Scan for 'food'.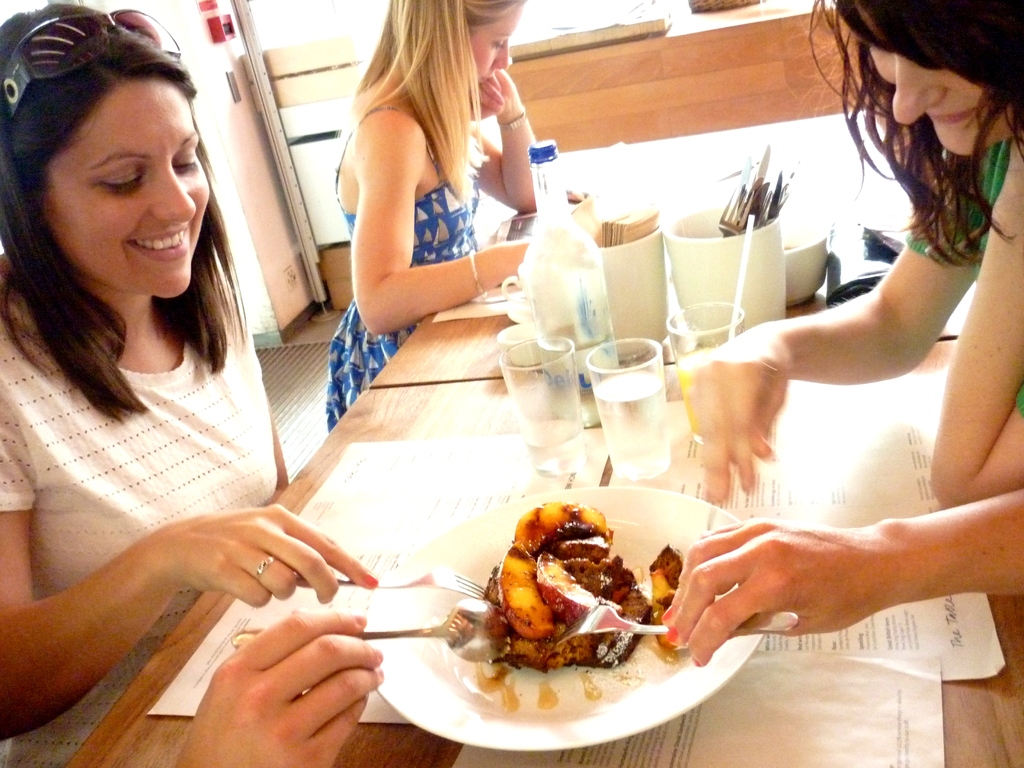
Scan result: rect(467, 504, 689, 707).
